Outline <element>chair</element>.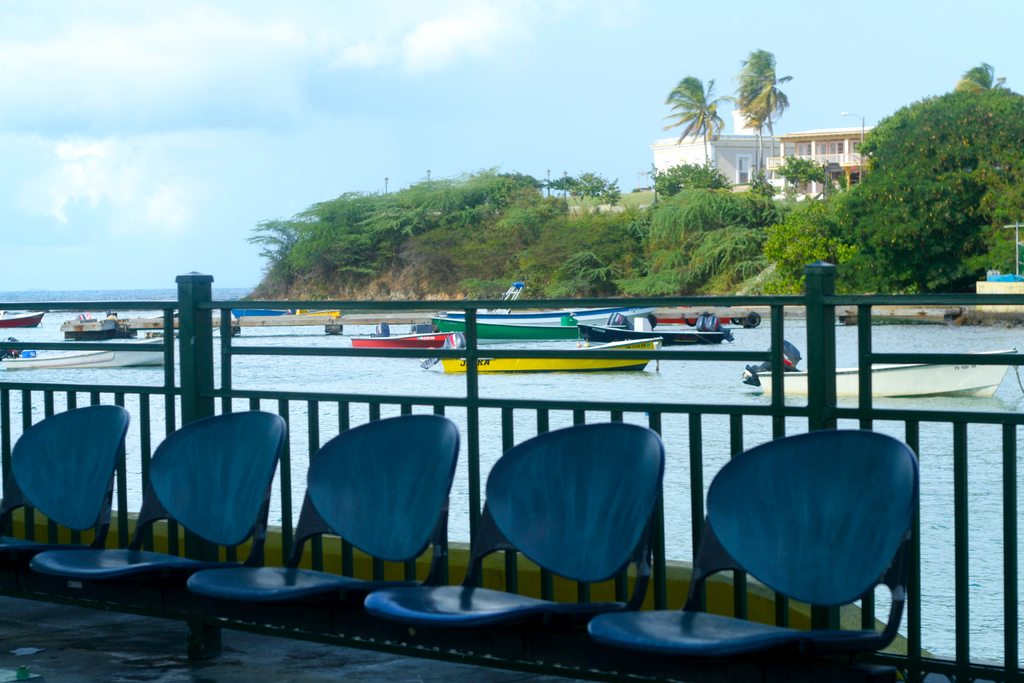
Outline: [30, 412, 283, 657].
